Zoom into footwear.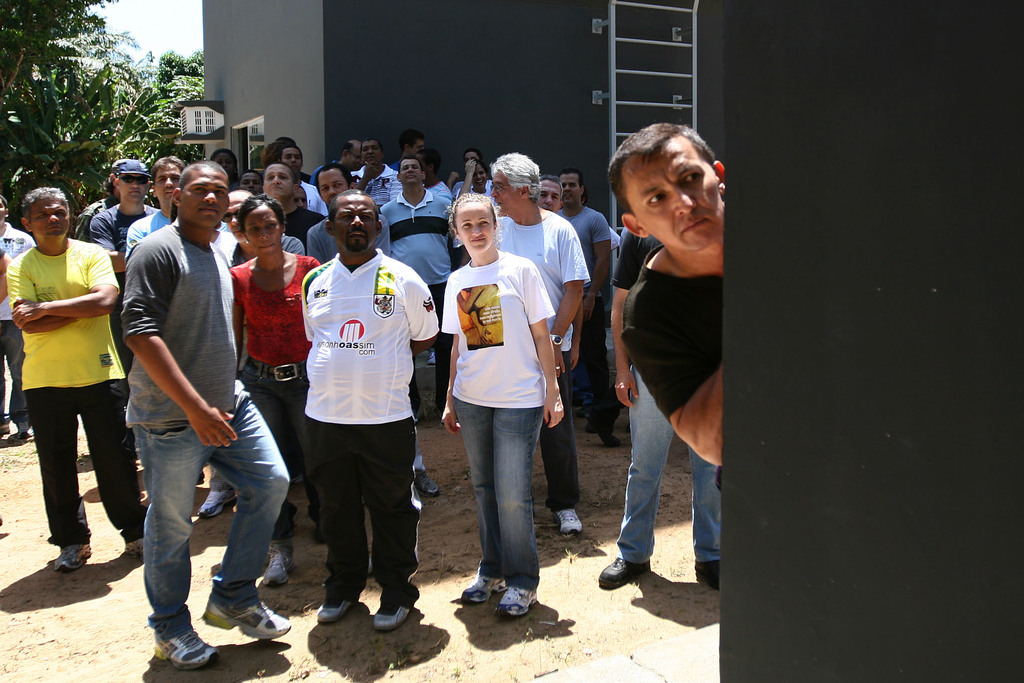
Zoom target: {"x1": 197, "y1": 594, "x2": 292, "y2": 644}.
